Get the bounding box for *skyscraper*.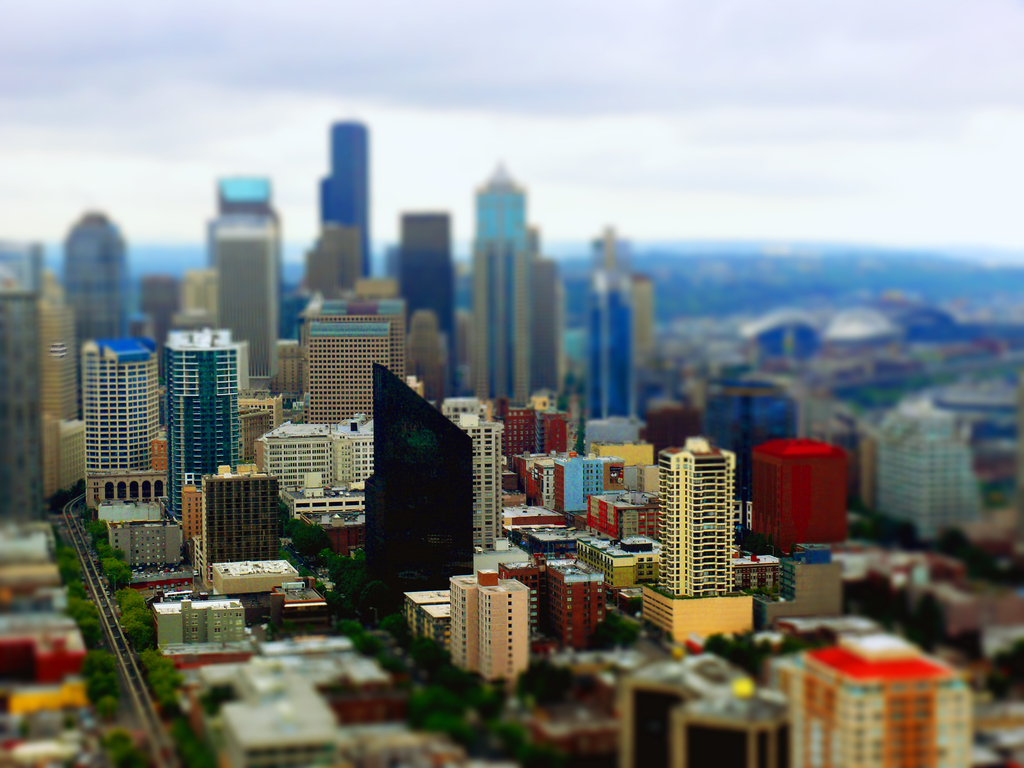
<box>535,405,576,455</box>.
